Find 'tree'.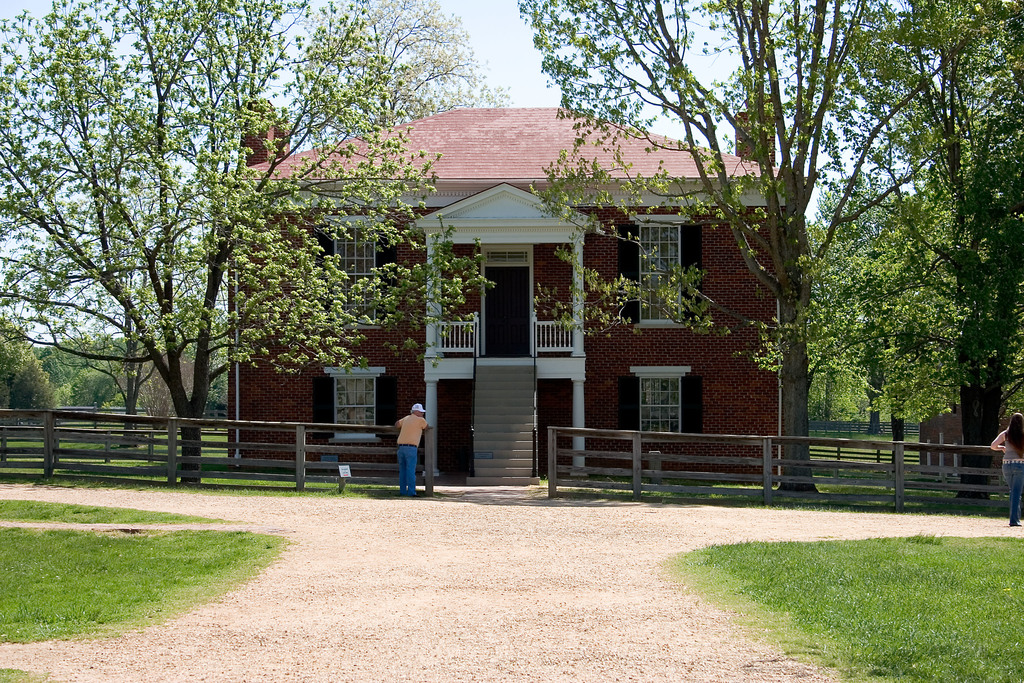
x1=296 y1=0 x2=509 y2=133.
